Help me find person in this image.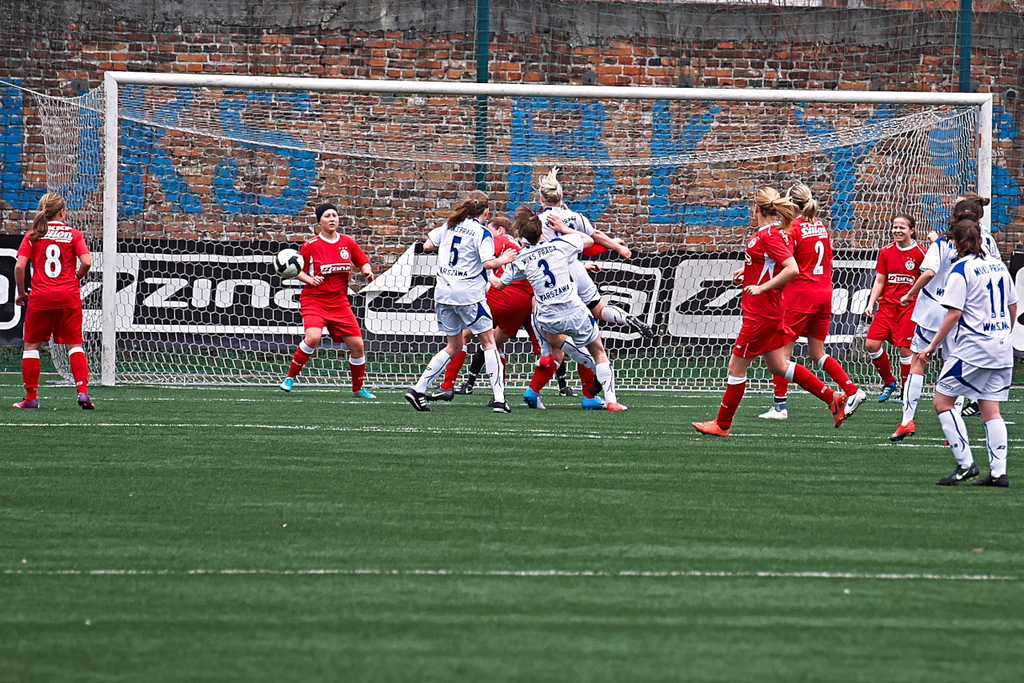
Found it: box(494, 157, 651, 411).
